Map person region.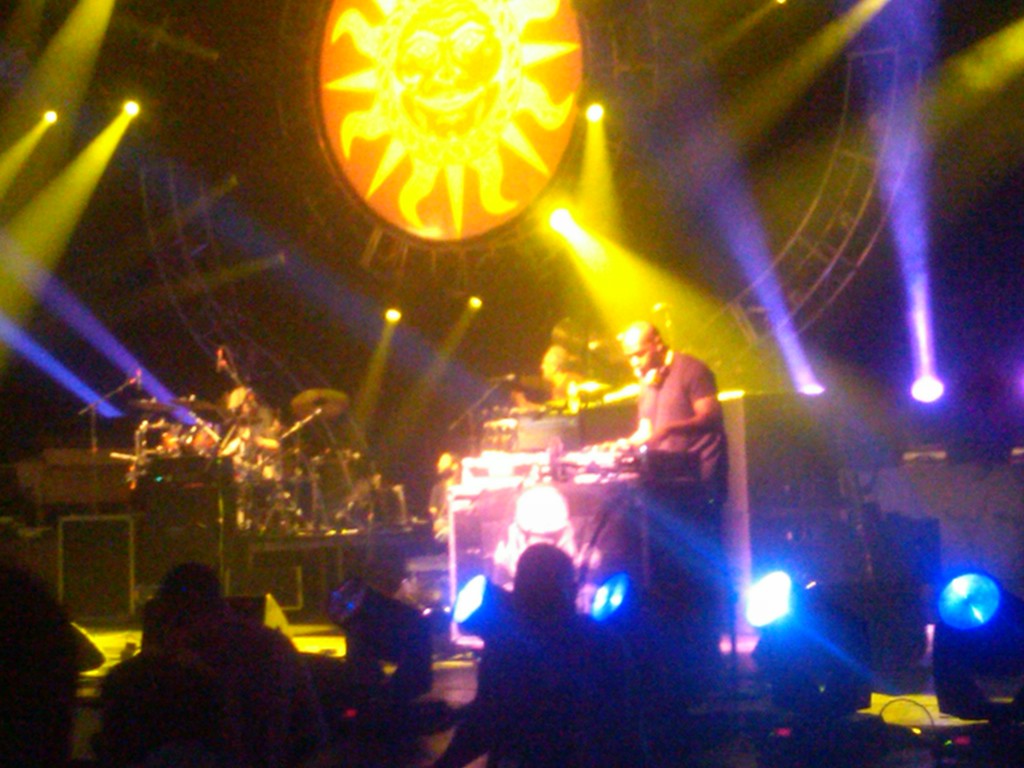
Mapped to rect(420, 541, 646, 767).
